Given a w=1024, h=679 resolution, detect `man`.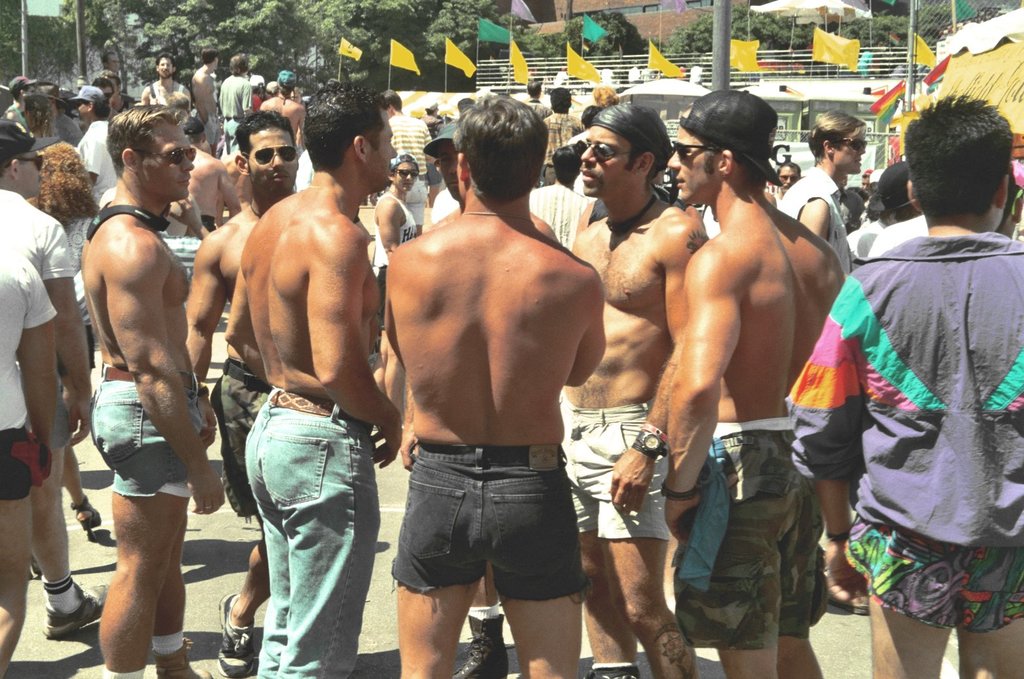
{"left": 180, "top": 107, "right": 310, "bottom": 662}.
